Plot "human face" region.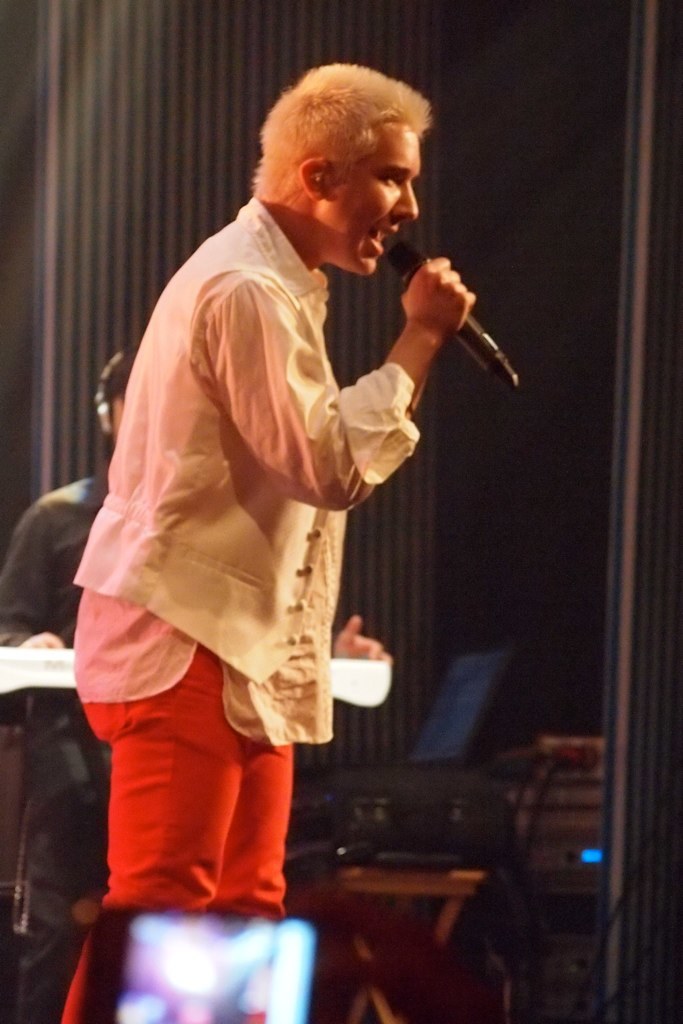
Plotted at x1=315 y1=124 x2=421 y2=278.
